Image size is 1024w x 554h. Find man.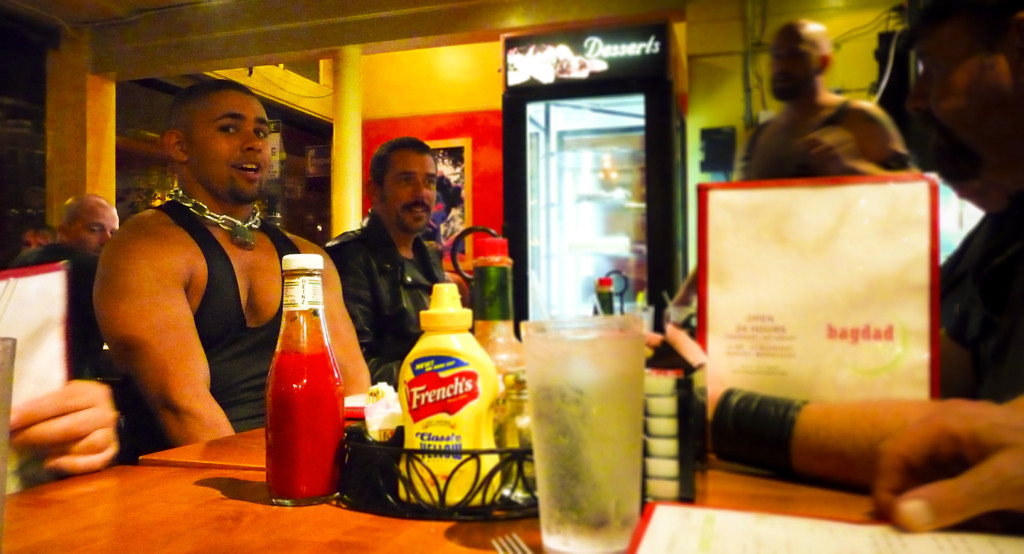
box(737, 18, 911, 177).
